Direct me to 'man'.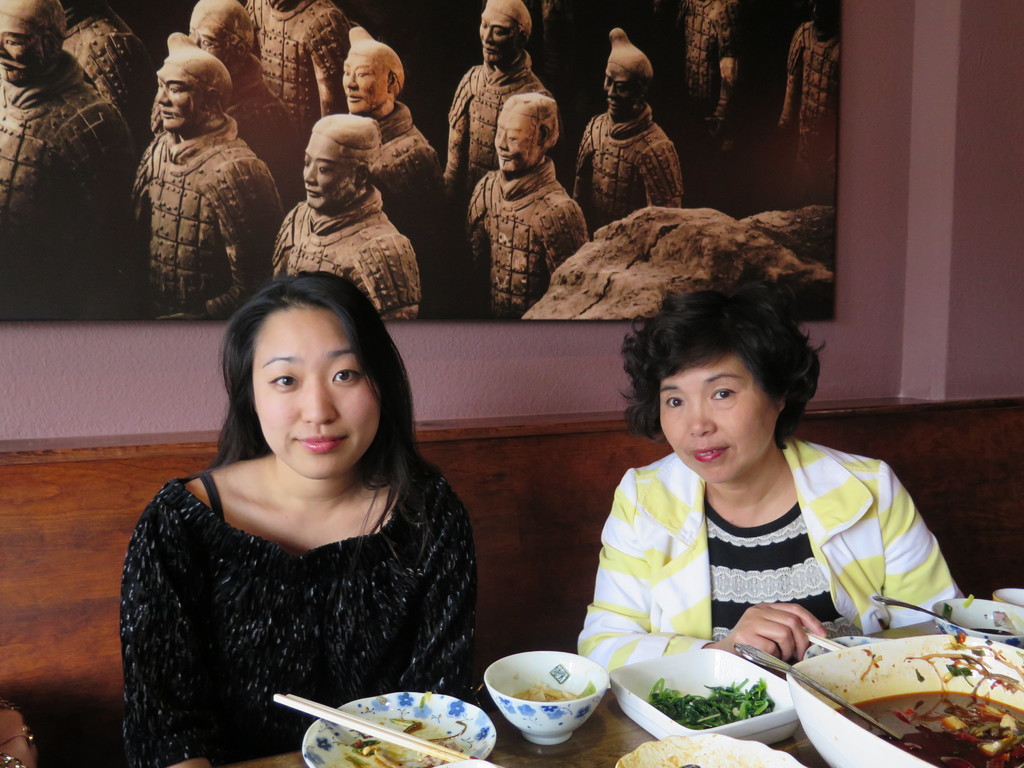
Direction: l=467, t=99, r=588, b=323.
